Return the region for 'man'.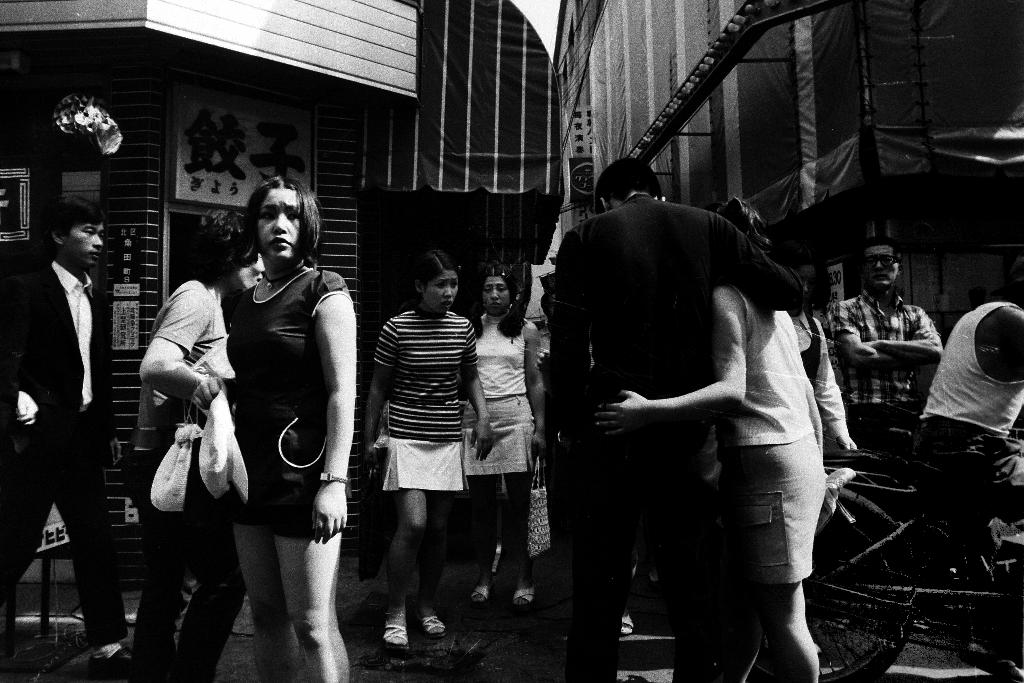
region(913, 256, 1023, 682).
